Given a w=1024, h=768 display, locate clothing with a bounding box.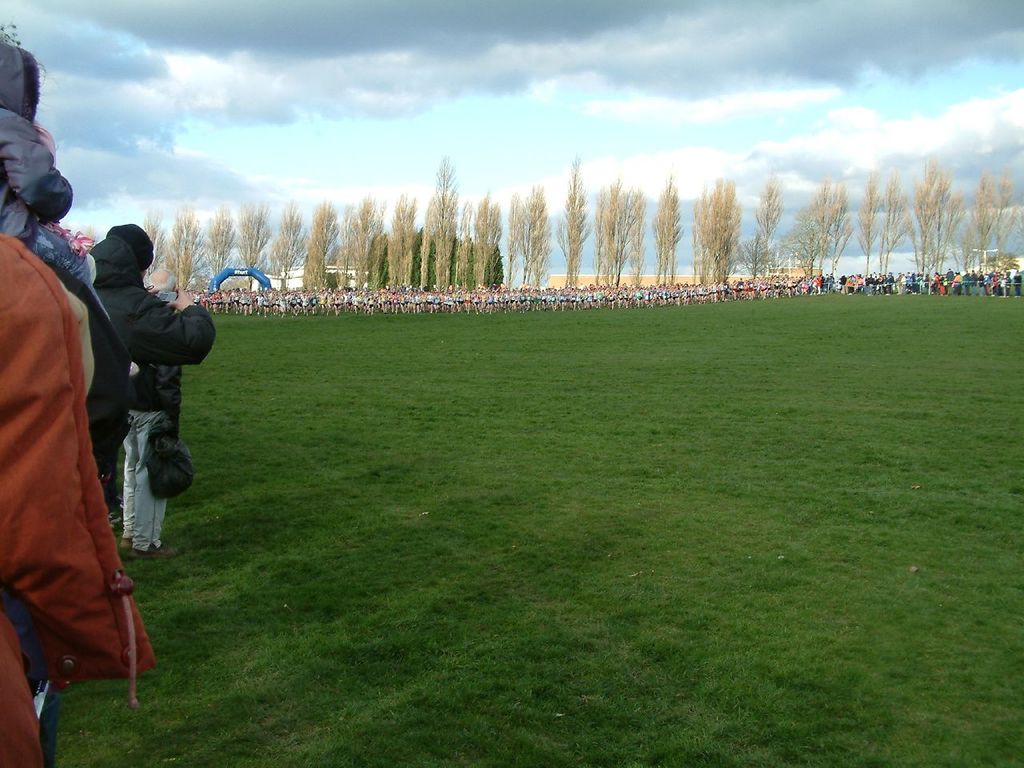
Located: Rect(117, 354, 193, 556).
